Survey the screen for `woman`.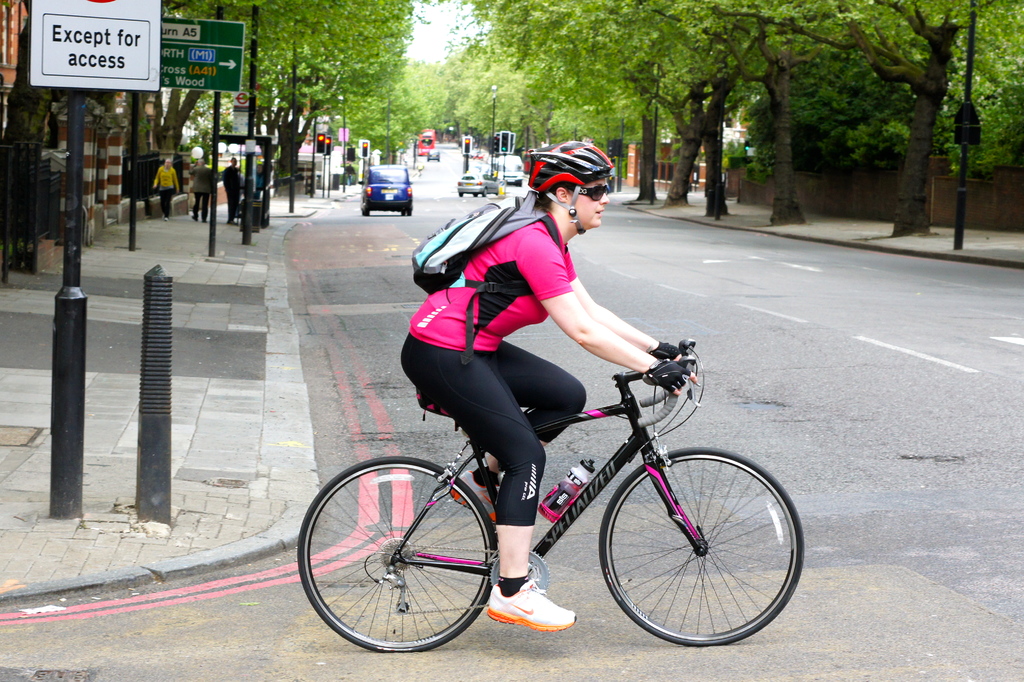
Survey found: bbox=(388, 240, 743, 639).
